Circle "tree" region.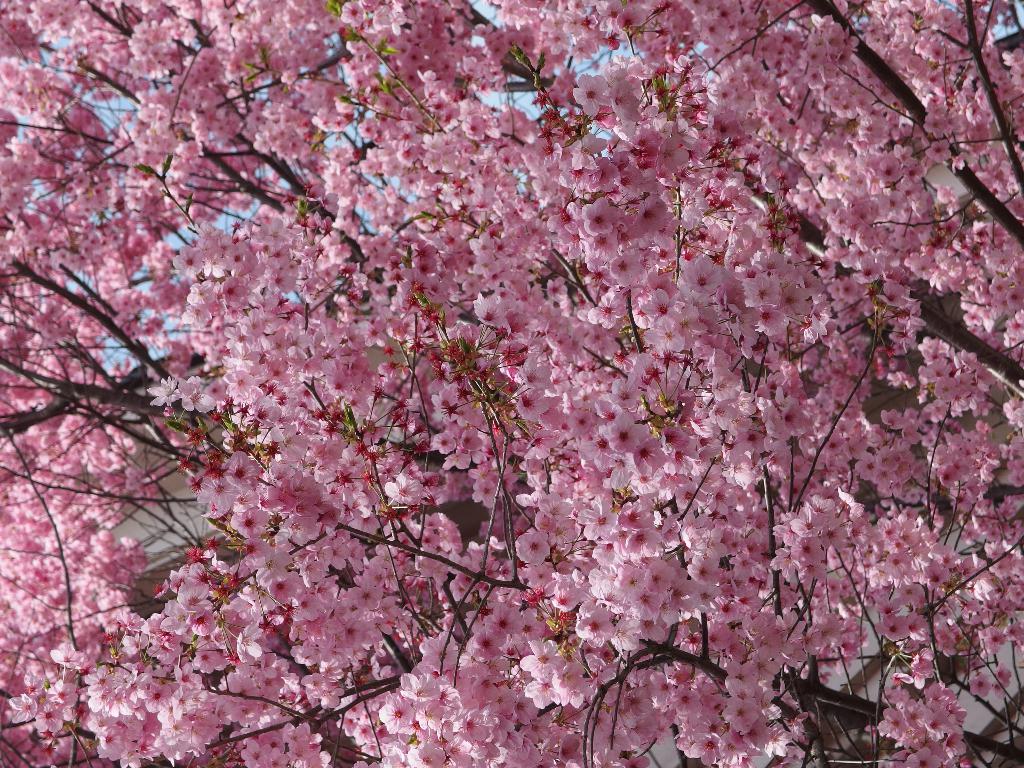
Region: left=13, top=4, right=992, bottom=767.
